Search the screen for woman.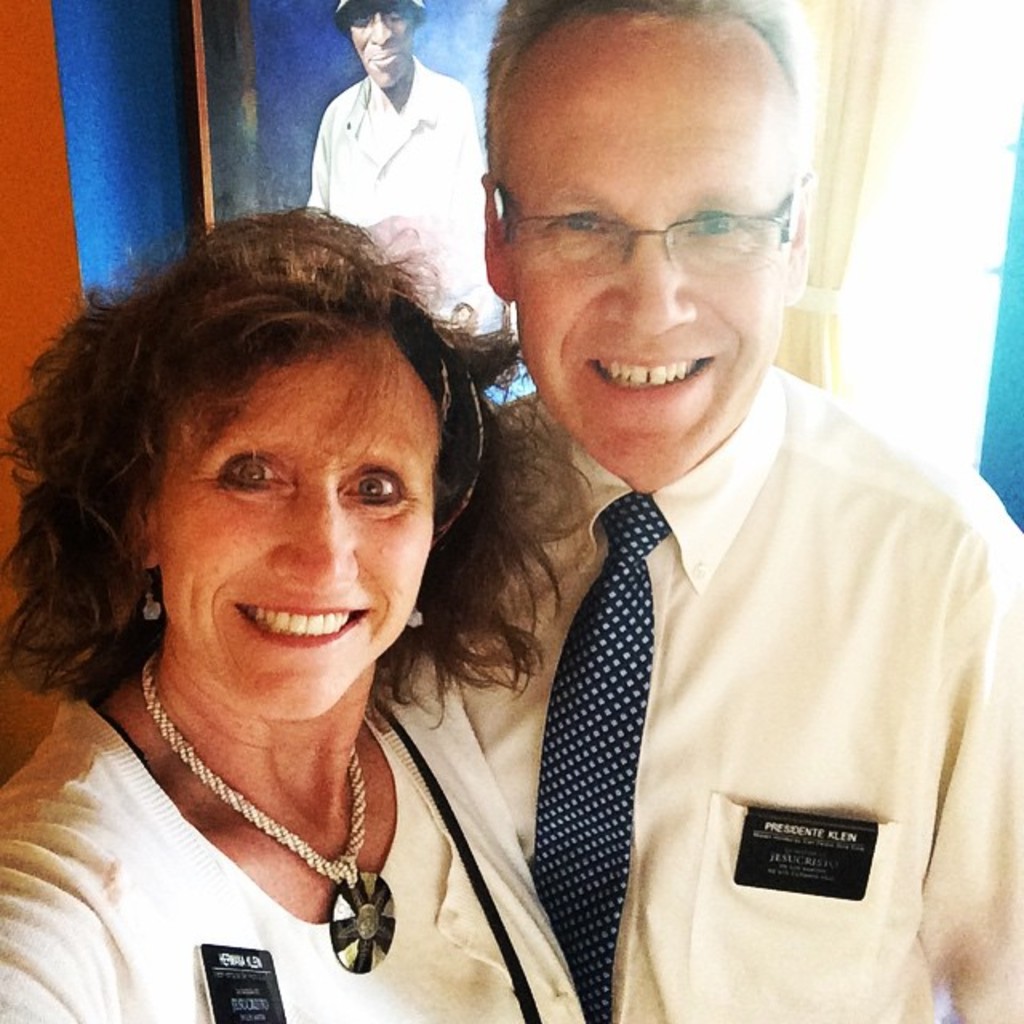
Found at [left=32, top=144, right=638, bottom=1023].
